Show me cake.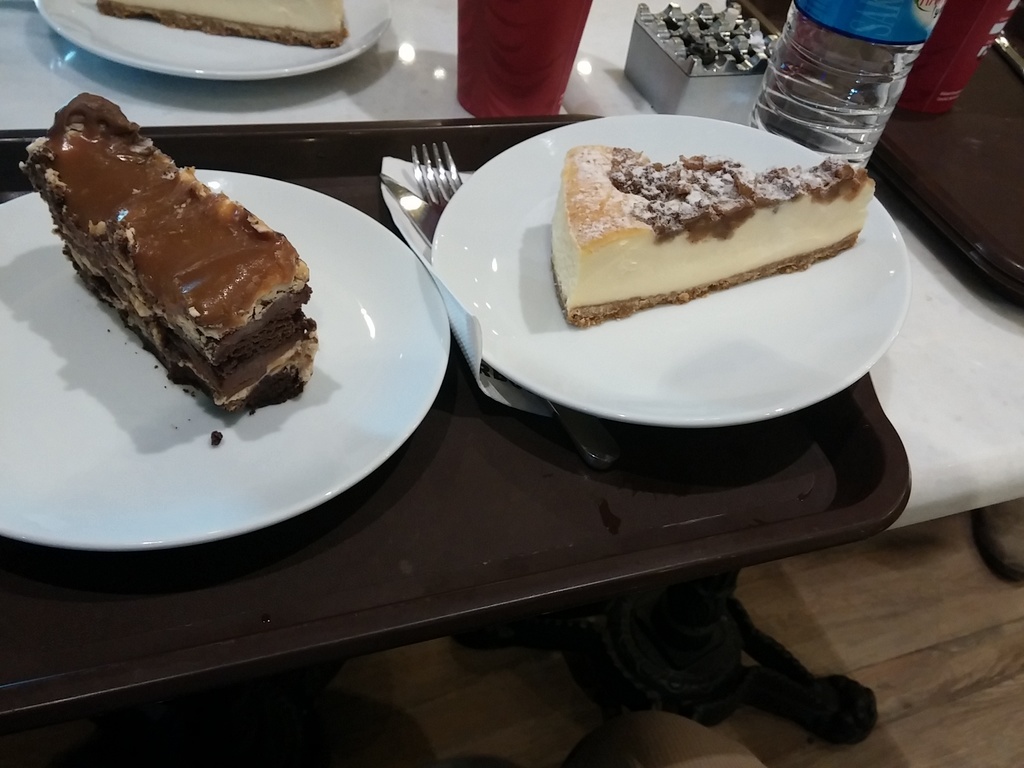
cake is here: BBox(551, 141, 874, 325).
